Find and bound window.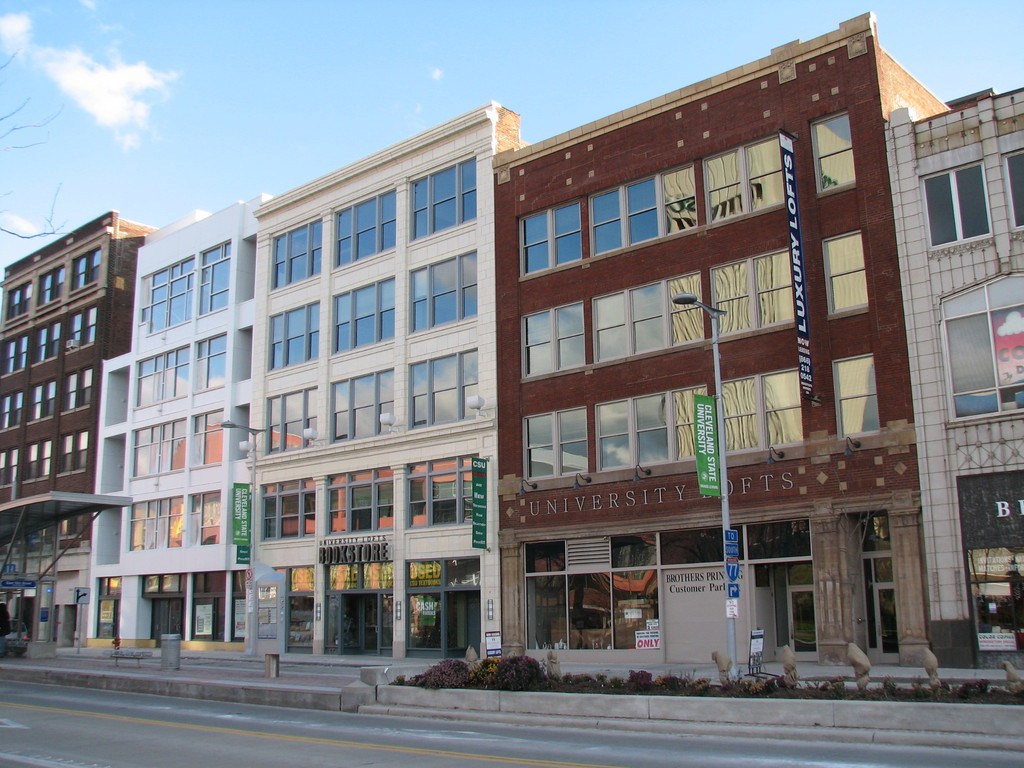
Bound: (left=821, top=227, right=870, bottom=317).
